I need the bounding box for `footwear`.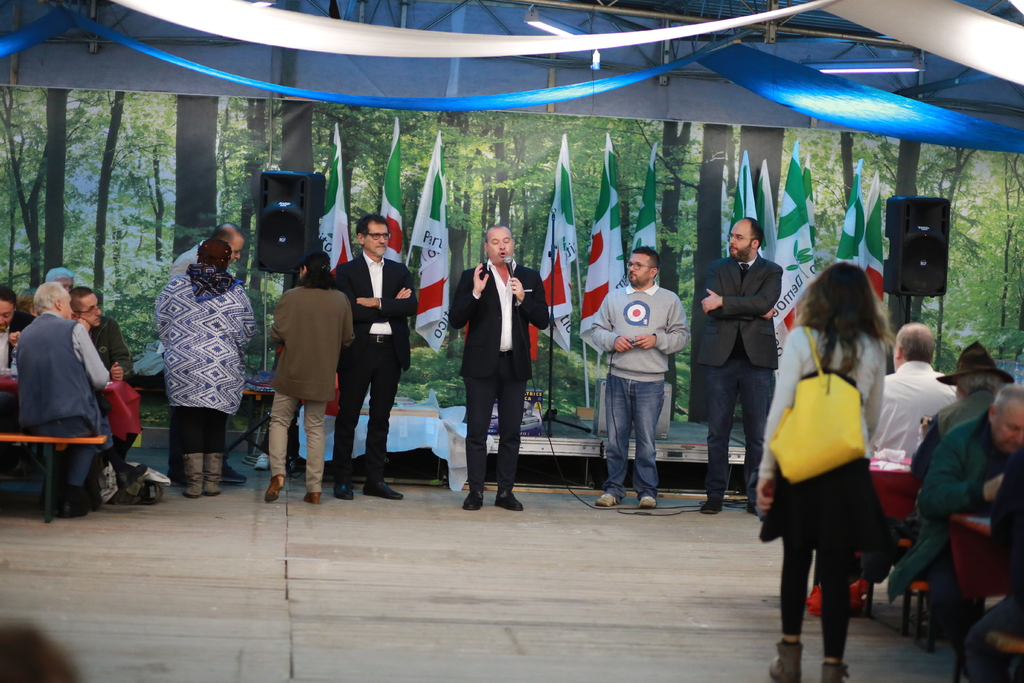
Here it is: [left=458, top=489, right=483, bottom=513].
